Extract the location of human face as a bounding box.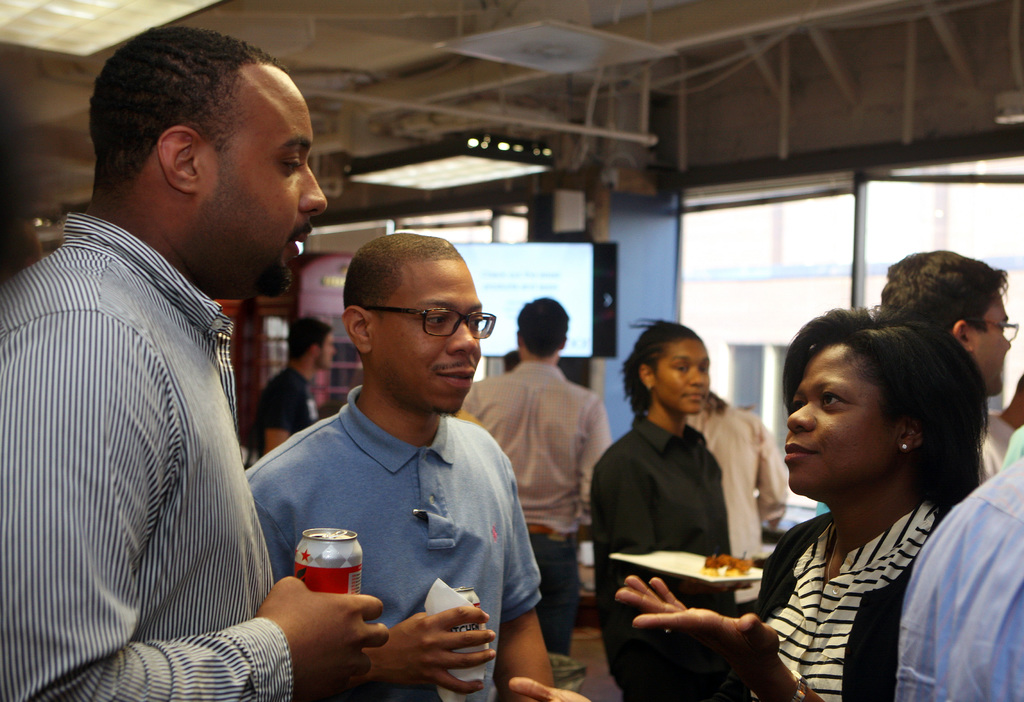
<region>970, 297, 1011, 392</region>.
